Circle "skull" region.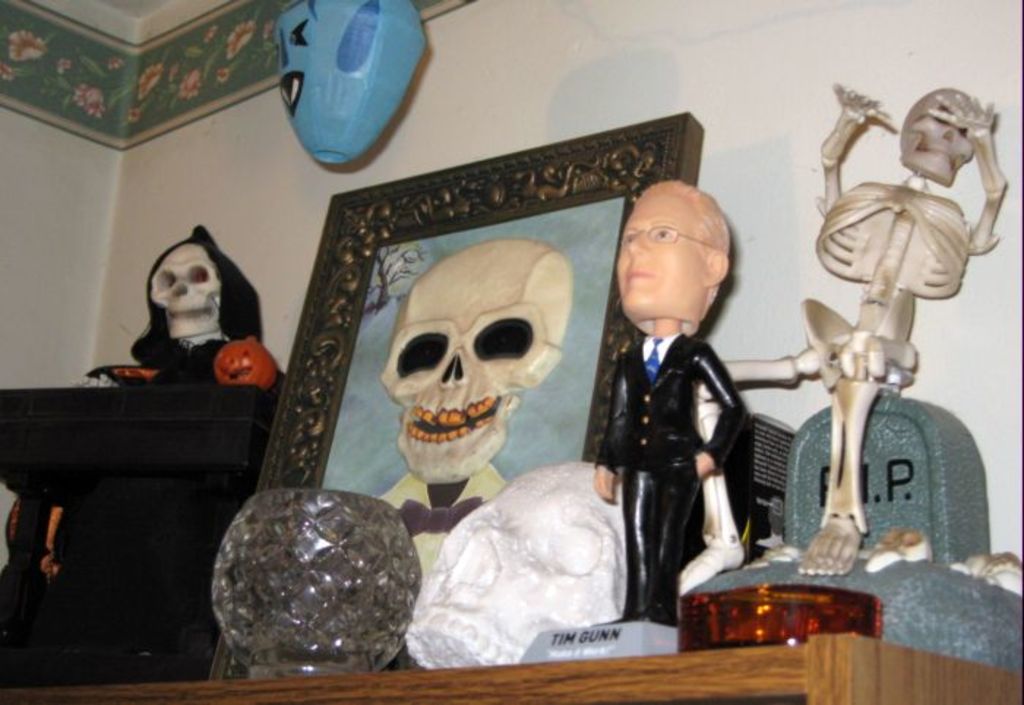
Region: bbox=[379, 240, 575, 480].
